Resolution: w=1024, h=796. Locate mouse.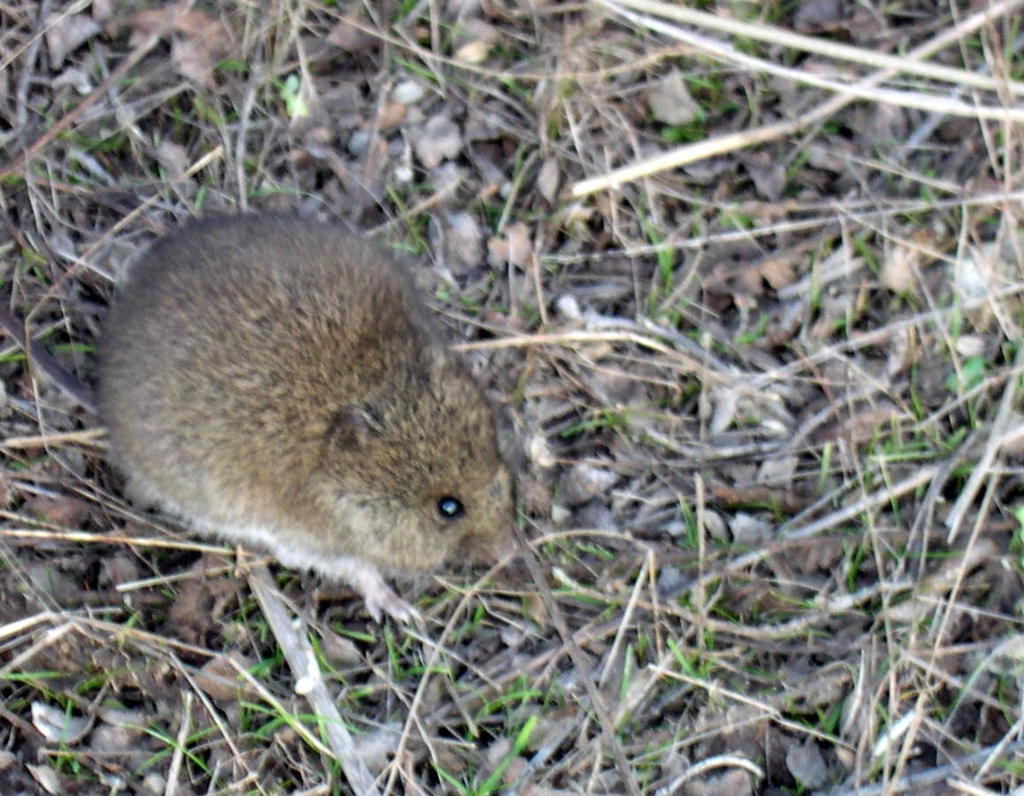
x1=99, y1=208, x2=533, y2=620.
